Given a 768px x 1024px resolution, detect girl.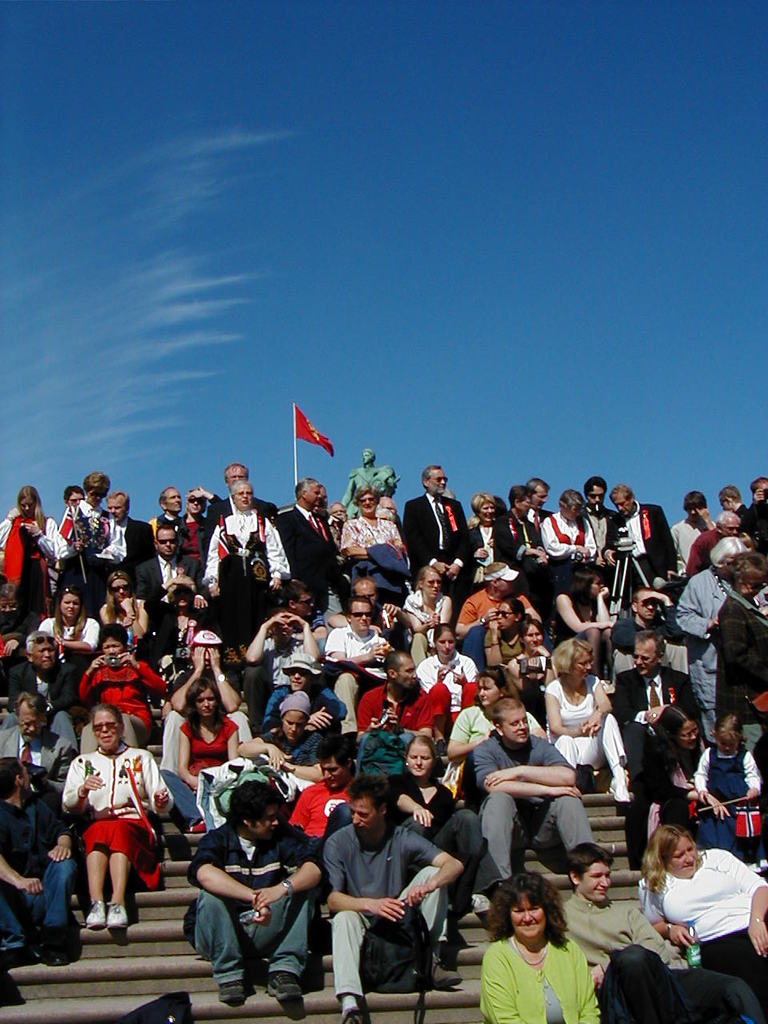
select_region(554, 567, 616, 678).
